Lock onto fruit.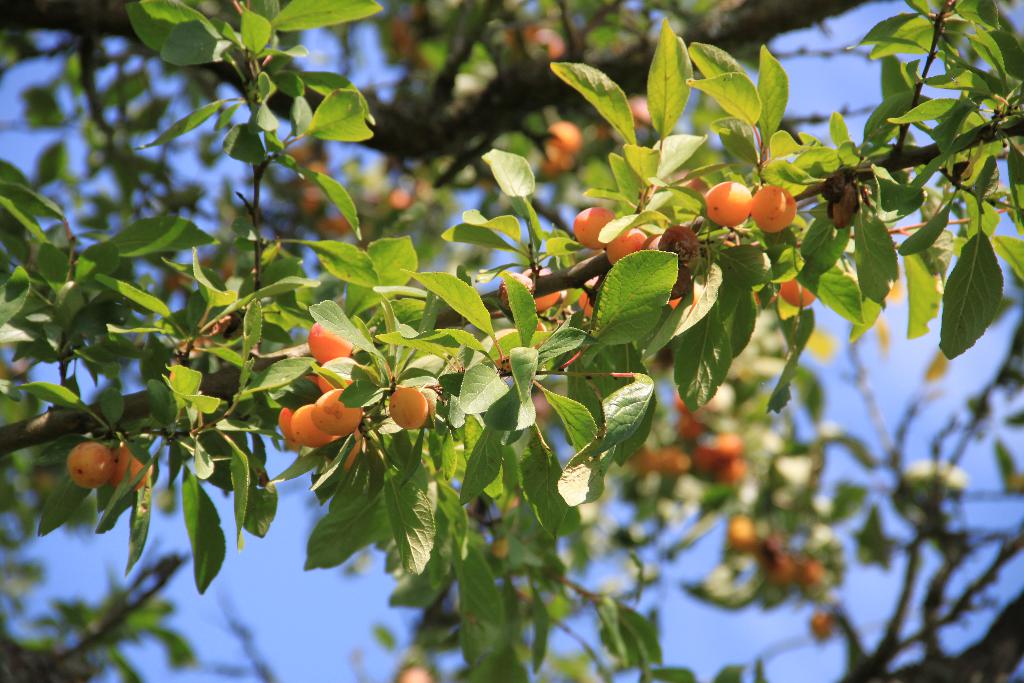
Locked: box(746, 181, 799, 235).
